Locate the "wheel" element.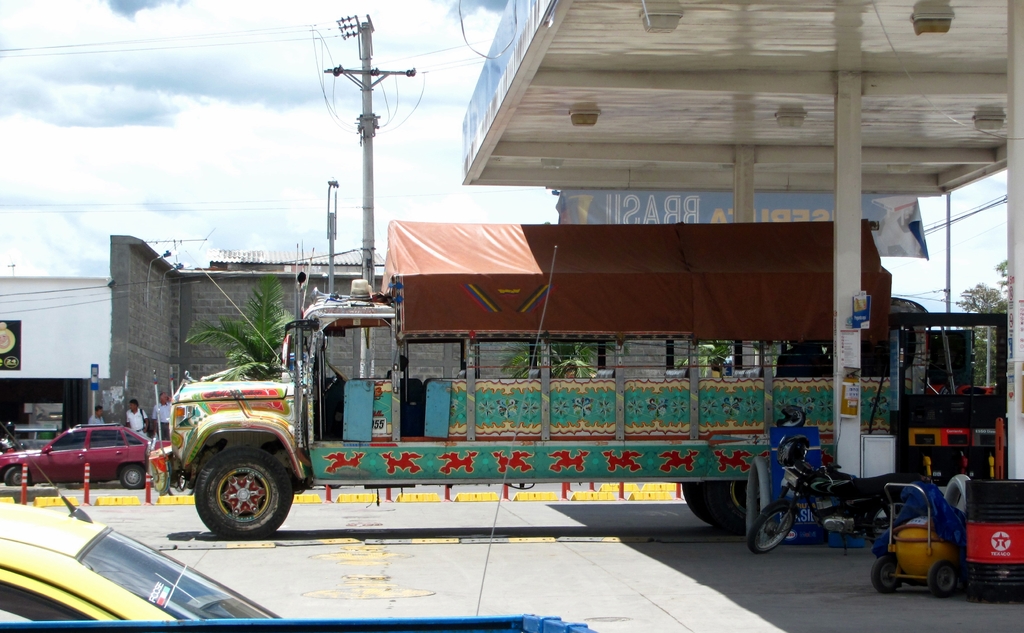
Element bbox: 936, 564, 959, 595.
